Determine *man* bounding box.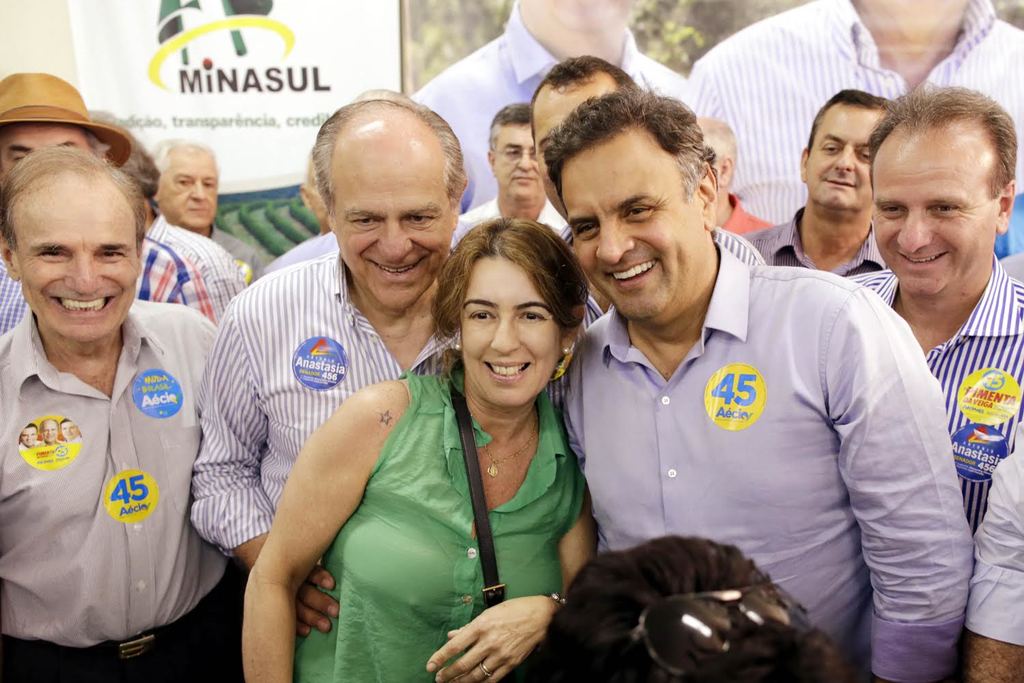
Determined: BBox(696, 111, 778, 236).
